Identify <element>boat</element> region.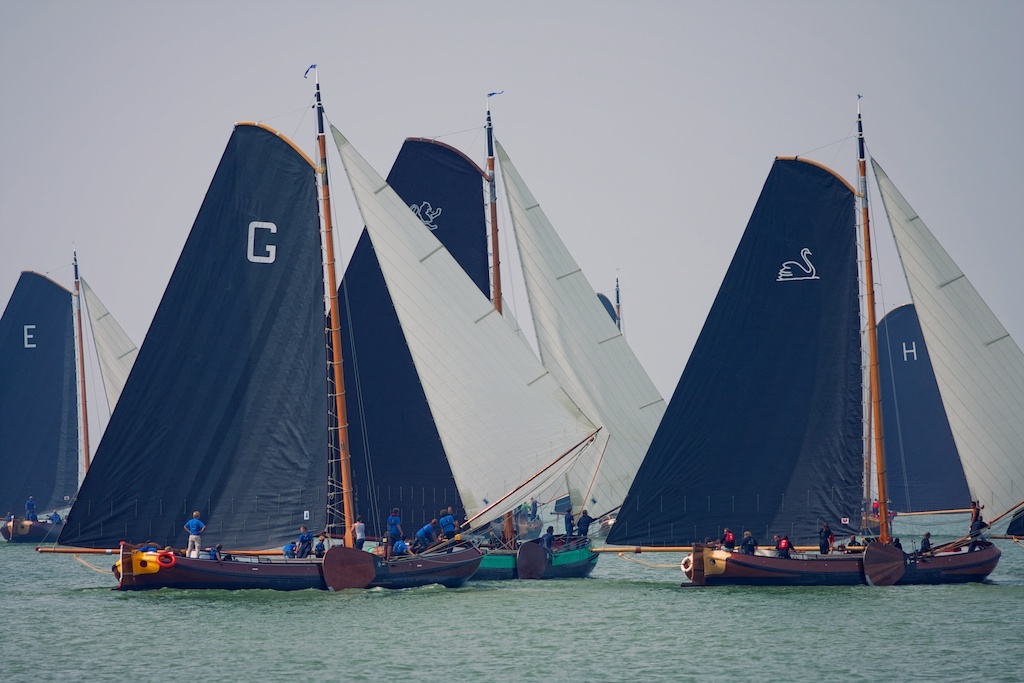
Region: <bbox>0, 255, 135, 546</bbox>.
